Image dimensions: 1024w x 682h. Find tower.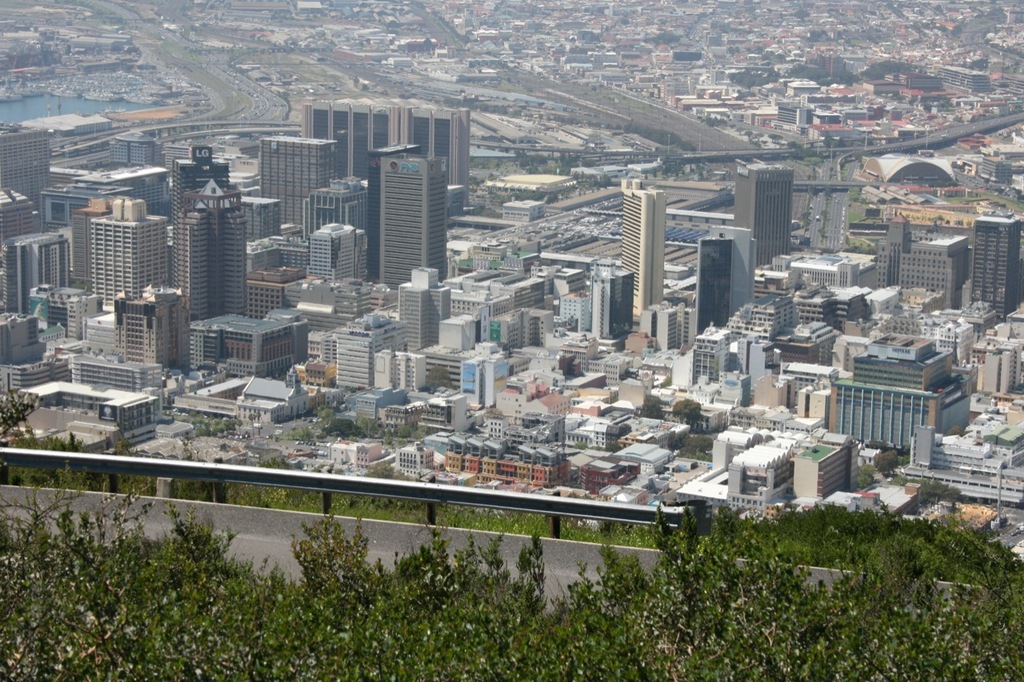
<bbox>727, 153, 792, 271</bbox>.
